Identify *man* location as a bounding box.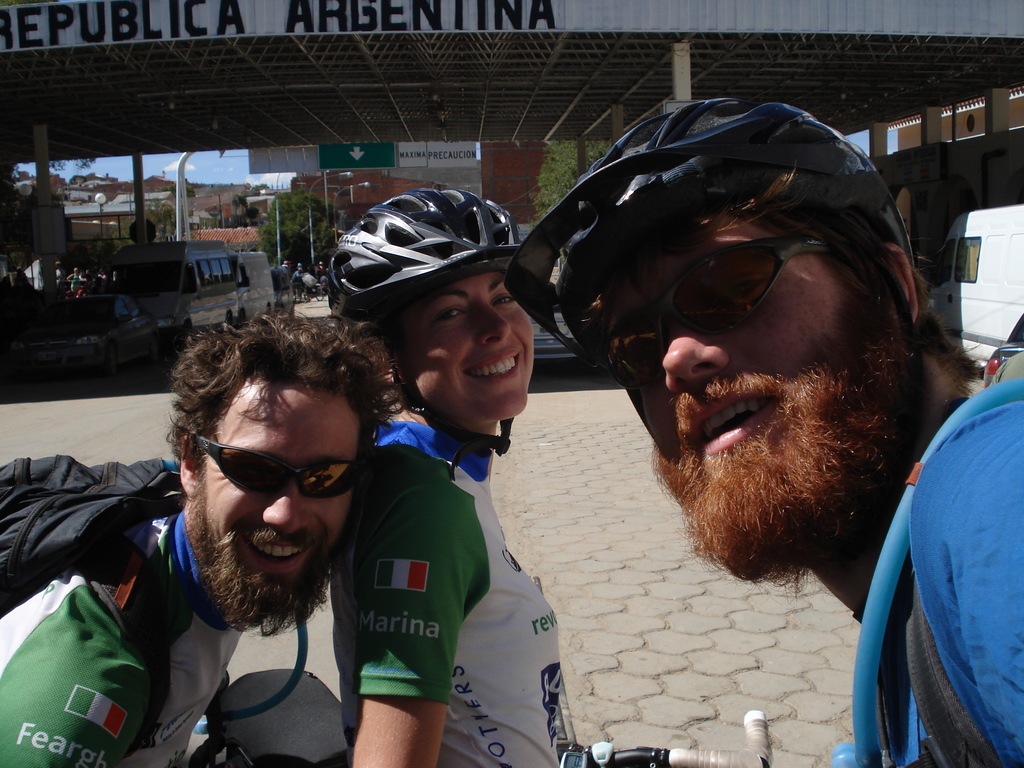
select_region(452, 74, 1021, 767).
